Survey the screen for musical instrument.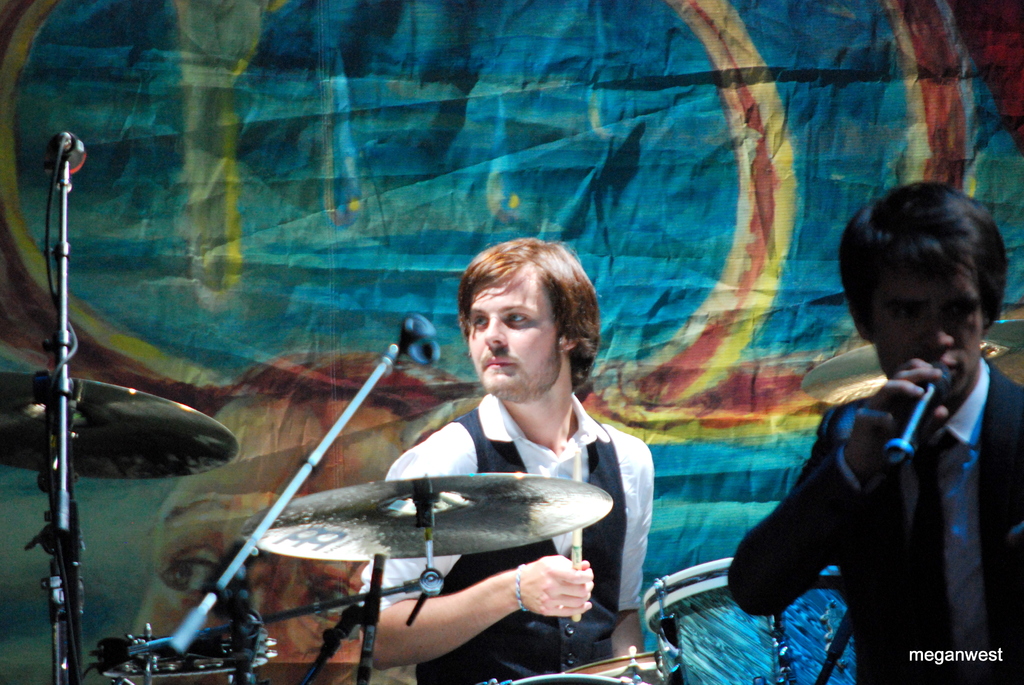
Survey found: box(0, 367, 246, 487).
